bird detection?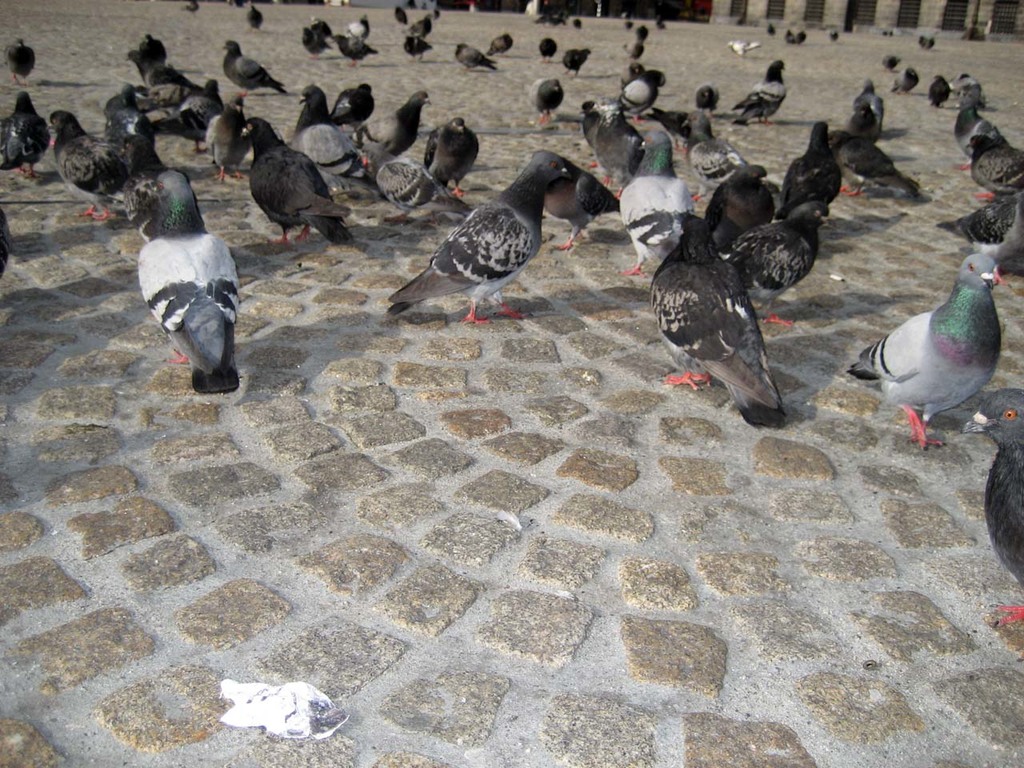
Rect(222, 38, 298, 99)
